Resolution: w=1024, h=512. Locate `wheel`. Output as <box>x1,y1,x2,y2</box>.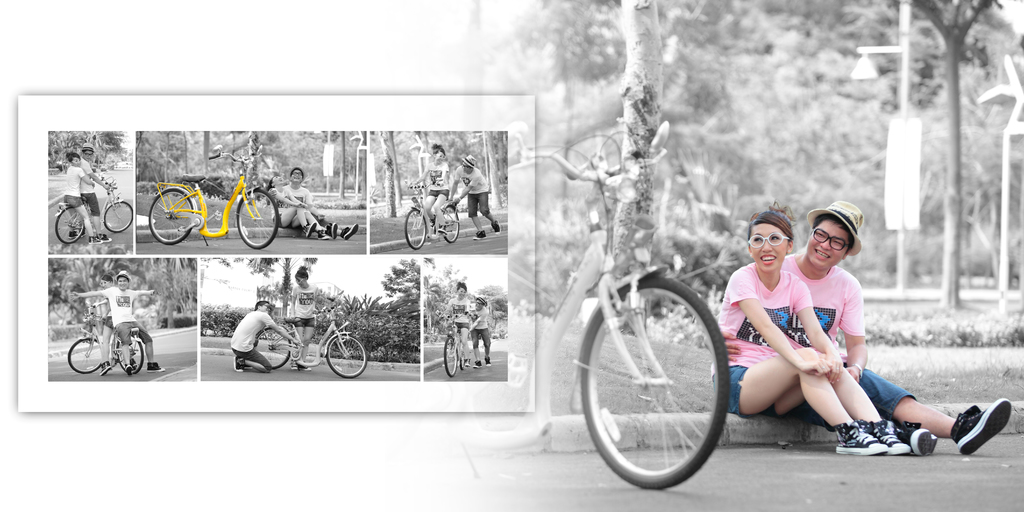
<box>237,187,280,247</box>.
